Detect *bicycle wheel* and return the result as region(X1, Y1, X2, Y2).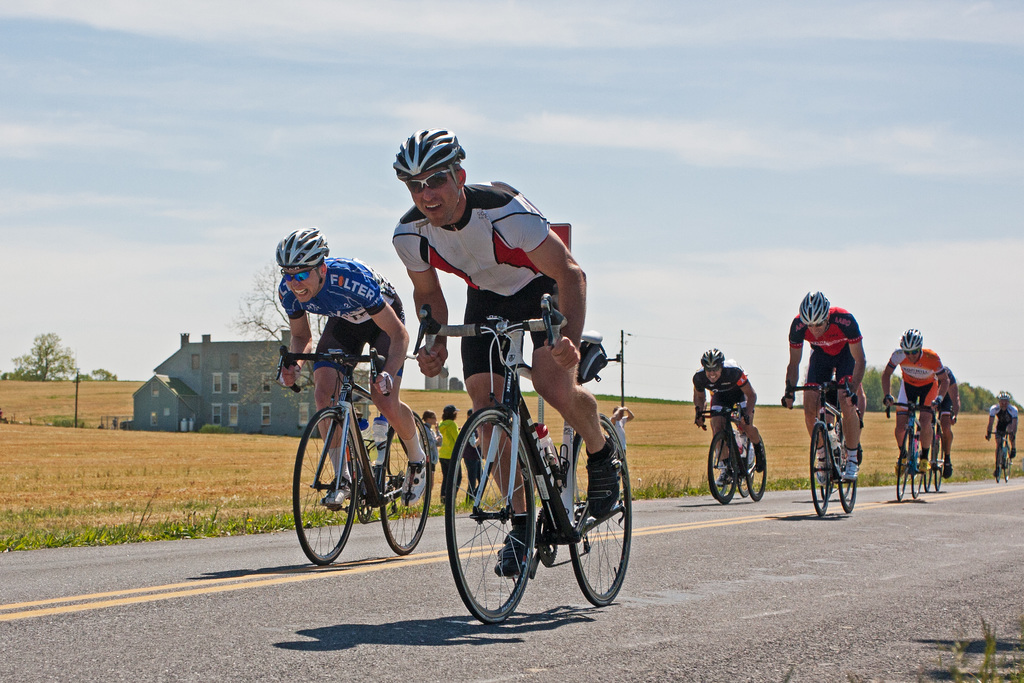
region(836, 456, 858, 514).
